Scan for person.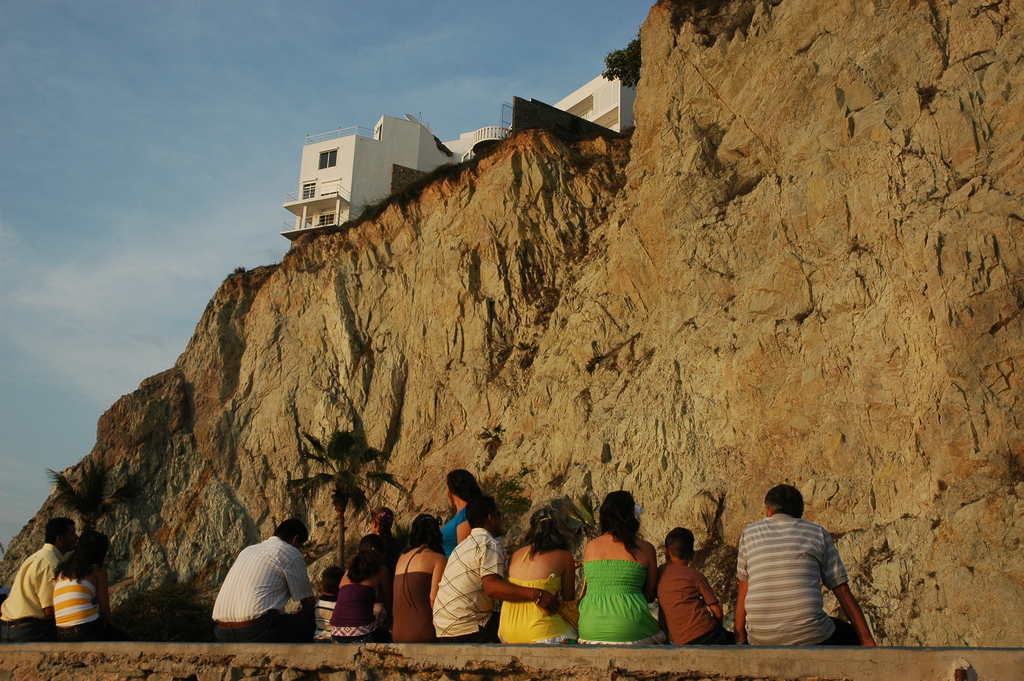
Scan result: (330, 555, 385, 637).
